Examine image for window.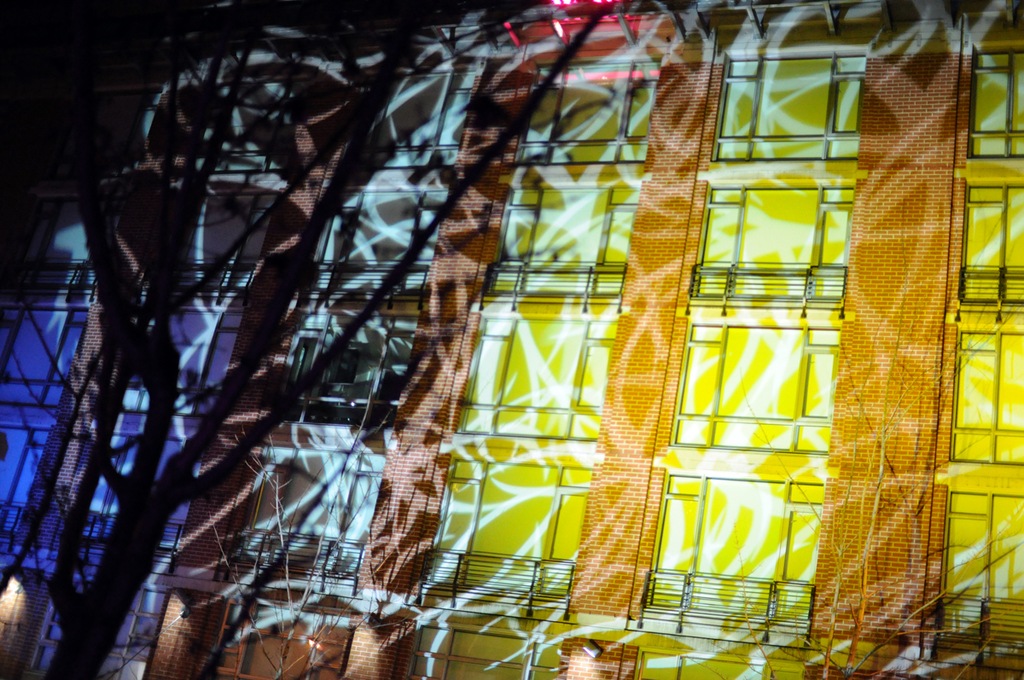
Examination result: BBox(0, 423, 51, 545).
